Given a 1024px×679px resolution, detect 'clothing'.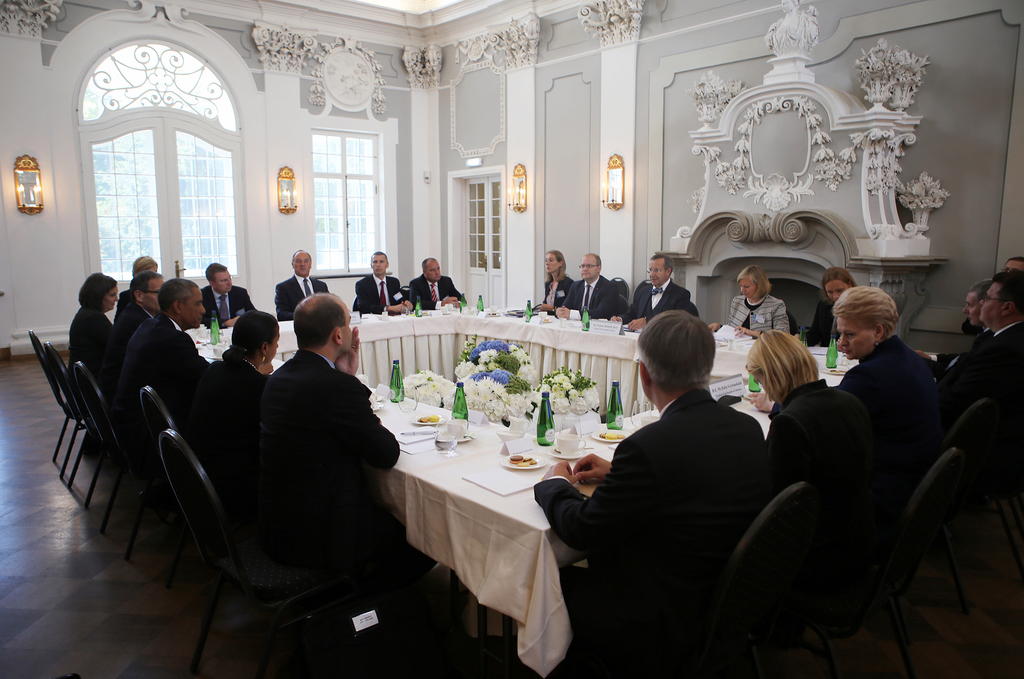
(x1=732, y1=289, x2=791, y2=334).
